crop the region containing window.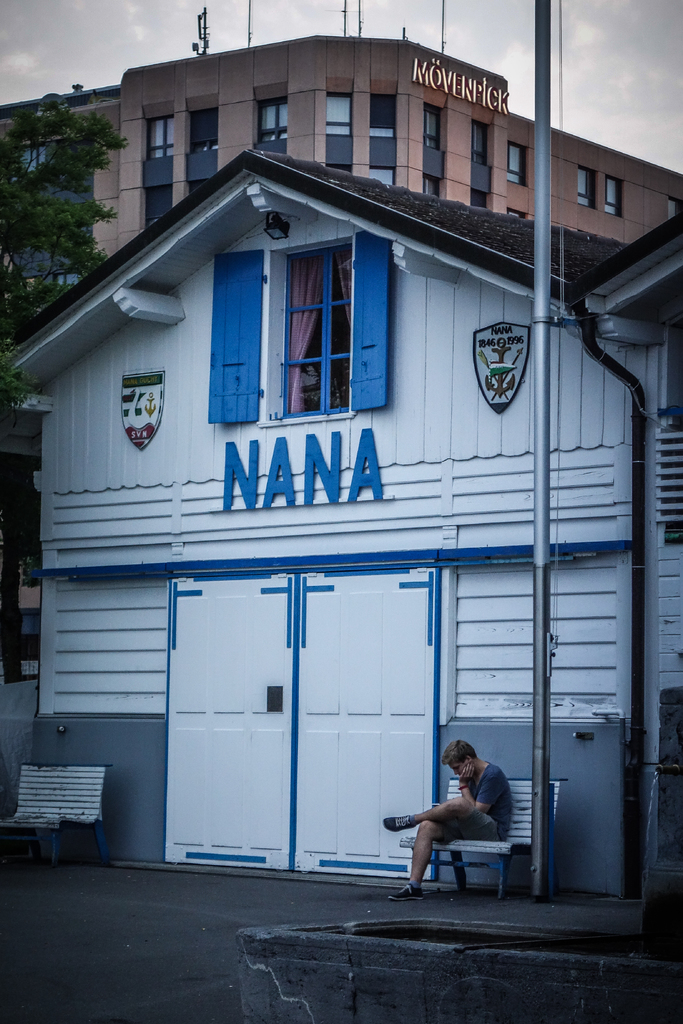
Crop region: Rect(510, 200, 538, 220).
